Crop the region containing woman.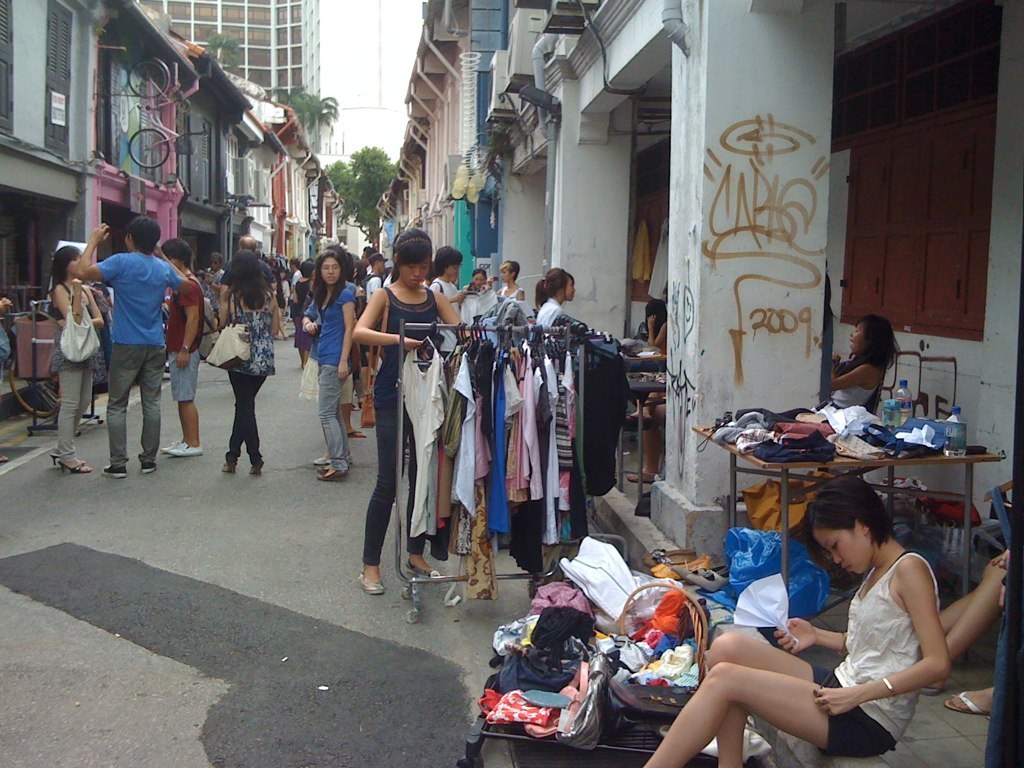
Crop region: <bbox>828, 313, 901, 412</bbox>.
